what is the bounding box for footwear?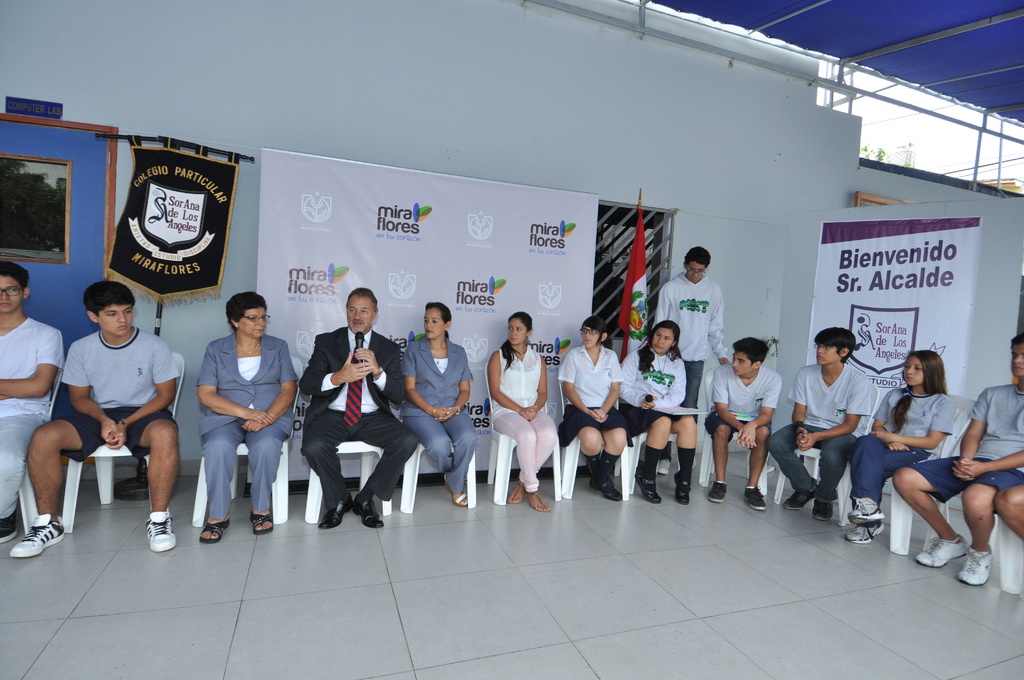
(640, 469, 664, 501).
